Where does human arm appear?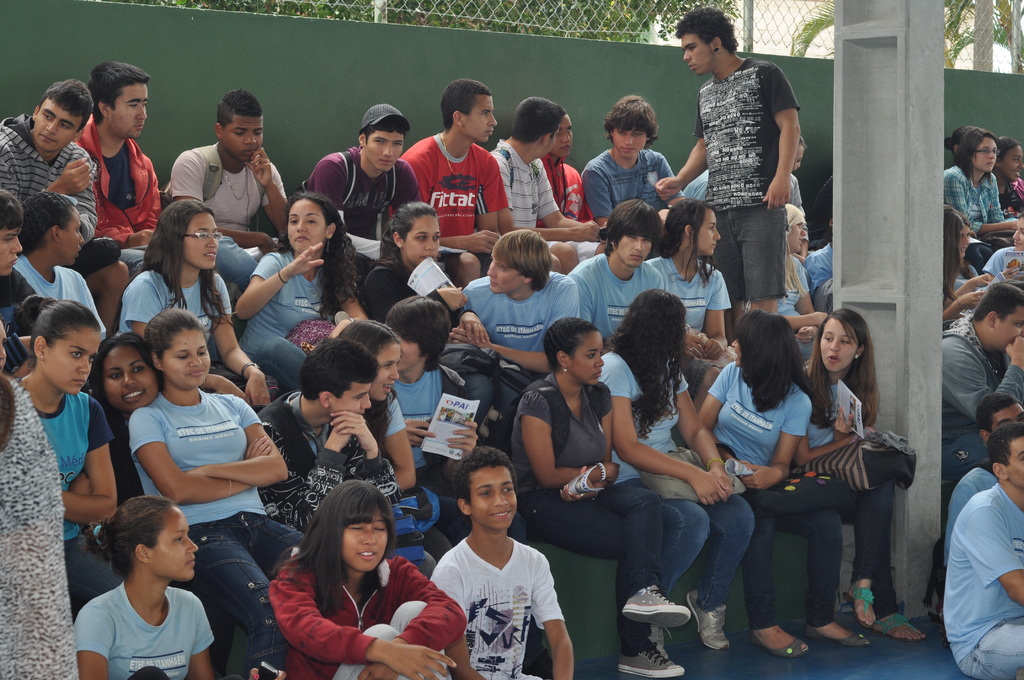
Appears at (left=93, top=193, right=155, bottom=249).
